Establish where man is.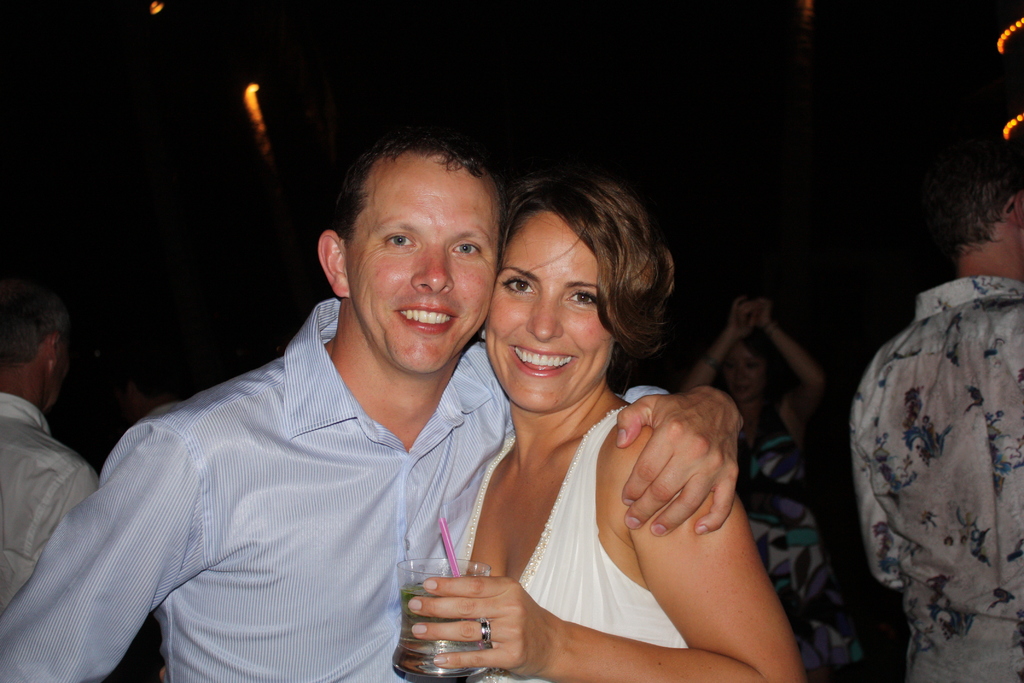
Established at 0:256:95:682.
